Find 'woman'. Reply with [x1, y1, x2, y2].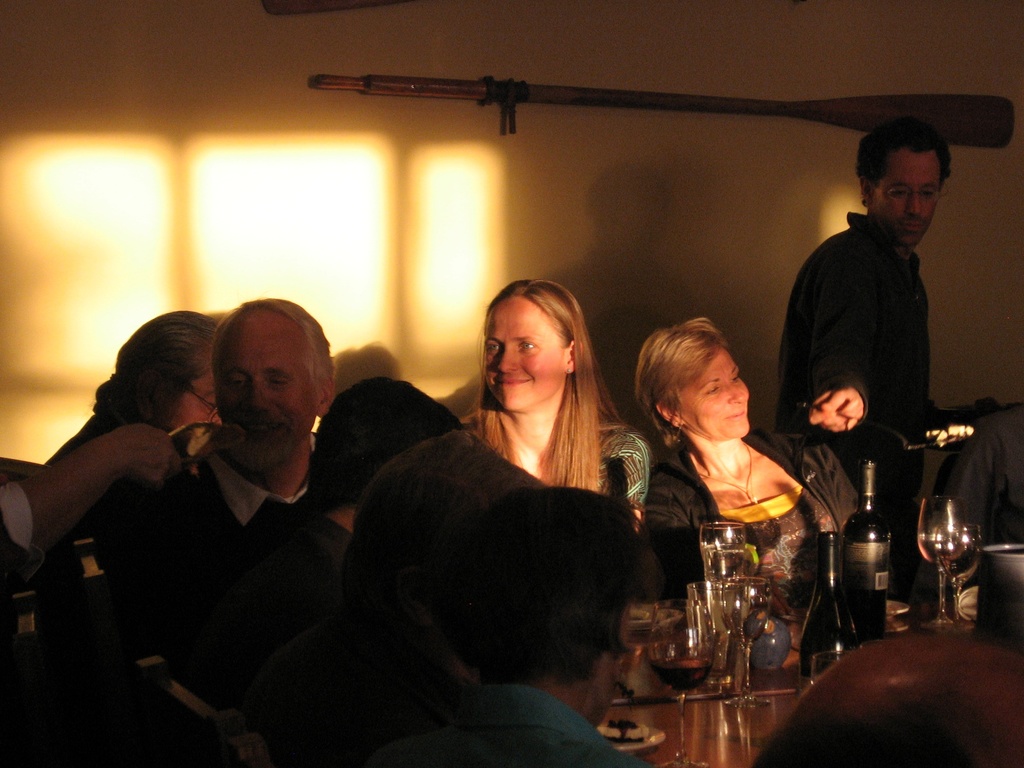
[460, 282, 651, 525].
